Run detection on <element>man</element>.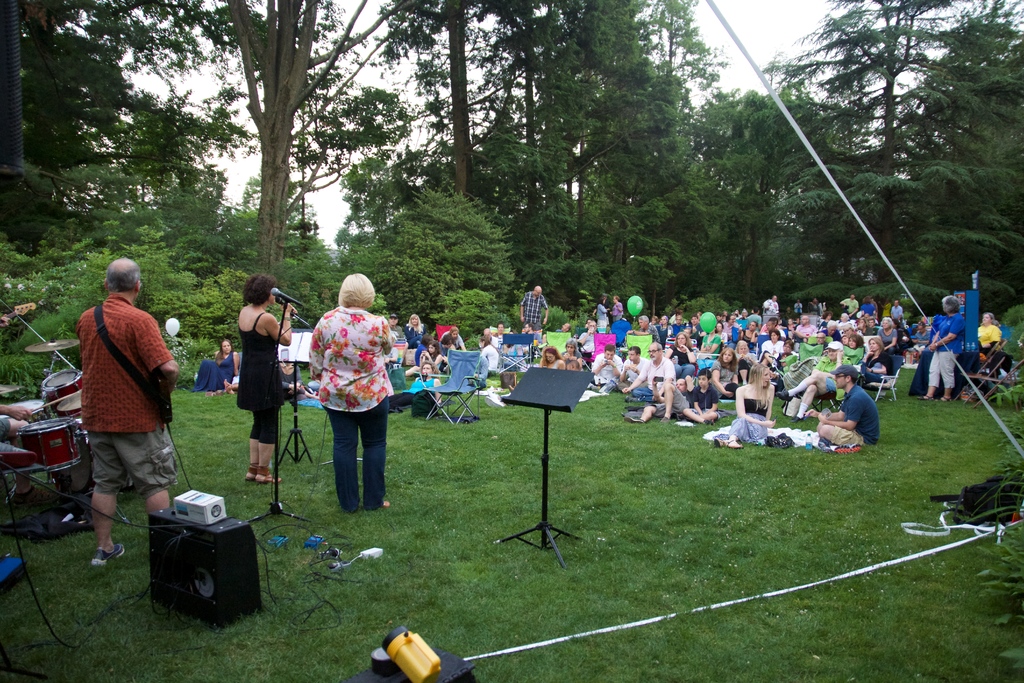
Result: [x1=54, y1=275, x2=184, y2=552].
